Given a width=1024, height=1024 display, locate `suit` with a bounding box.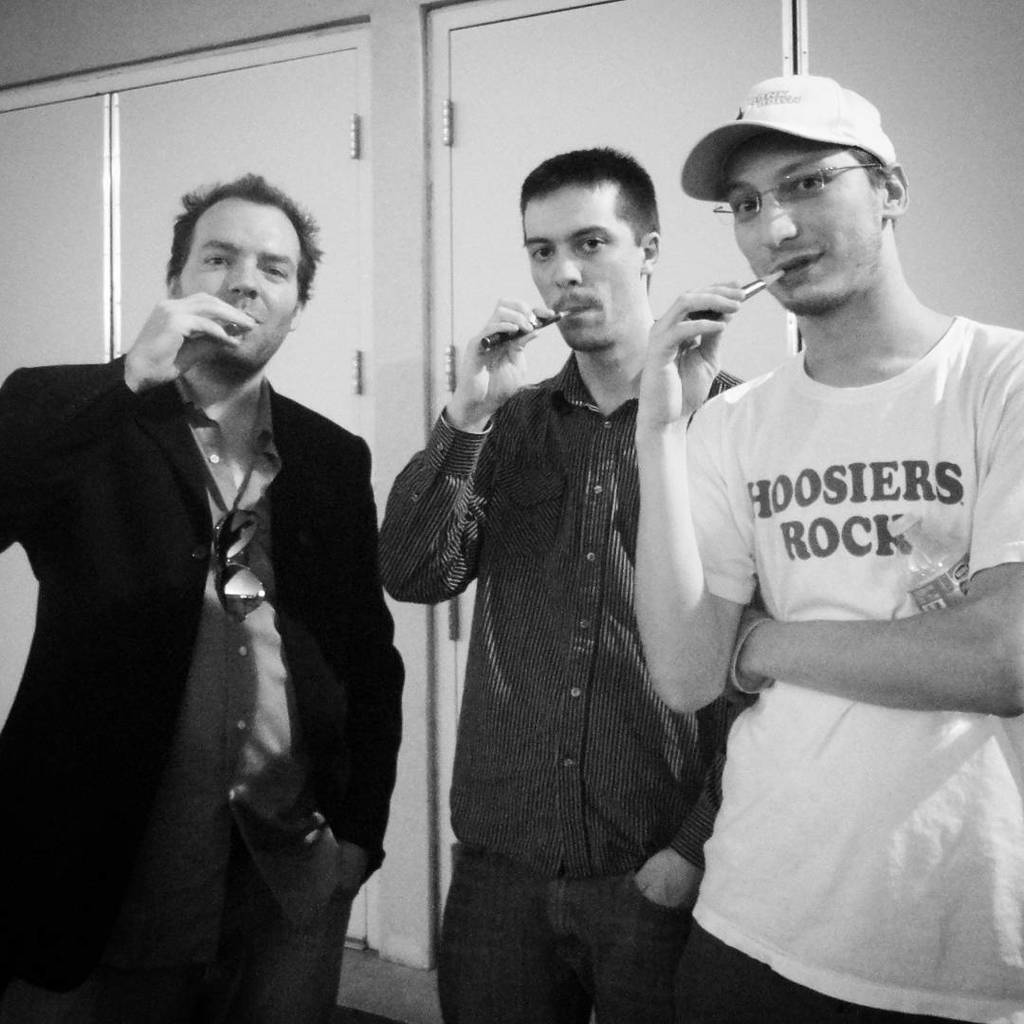
Located: {"x1": 10, "y1": 240, "x2": 425, "y2": 995}.
